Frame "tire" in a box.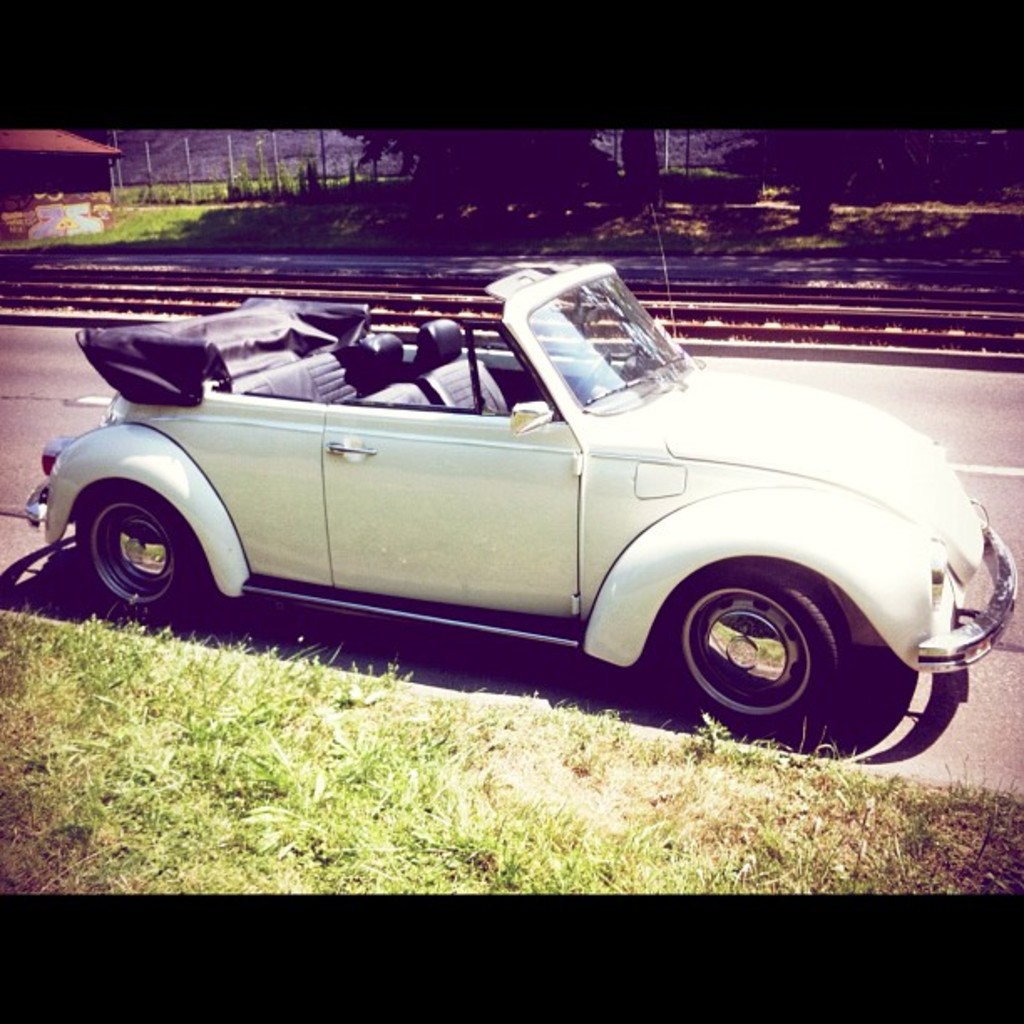
659,540,904,735.
